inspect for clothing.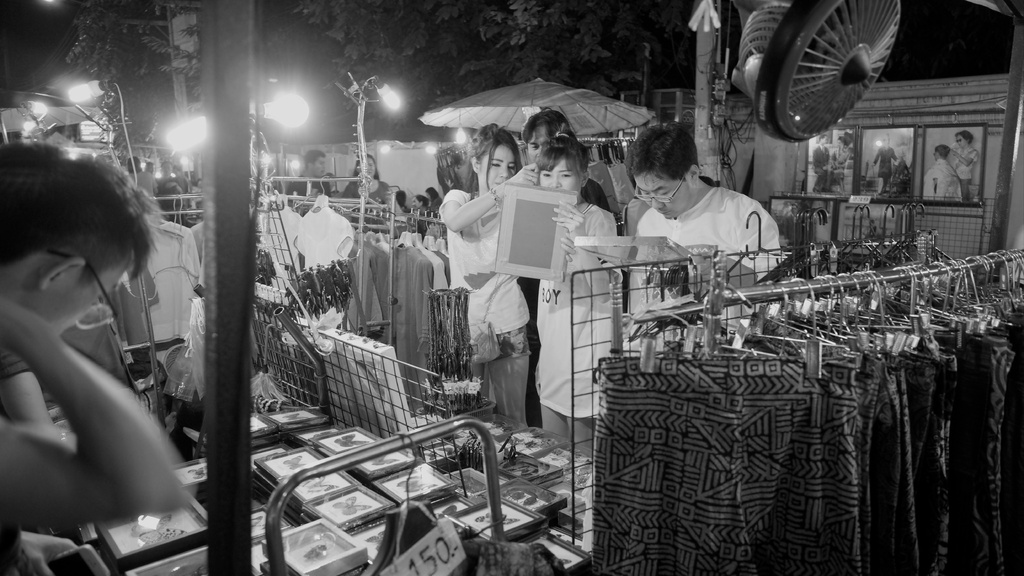
Inspection: 931,158,958,198.
